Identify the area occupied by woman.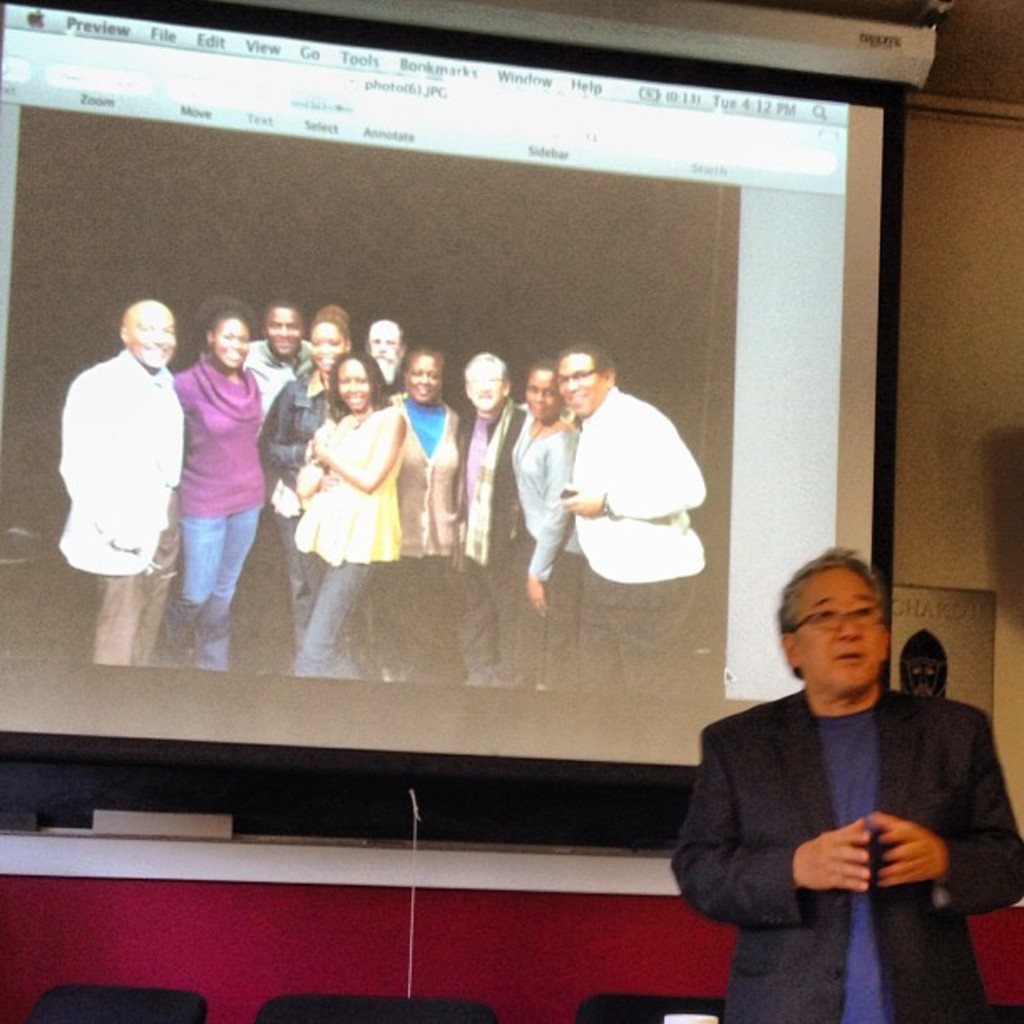
Area: (left=400, top=351, right=460, bottom=691).
